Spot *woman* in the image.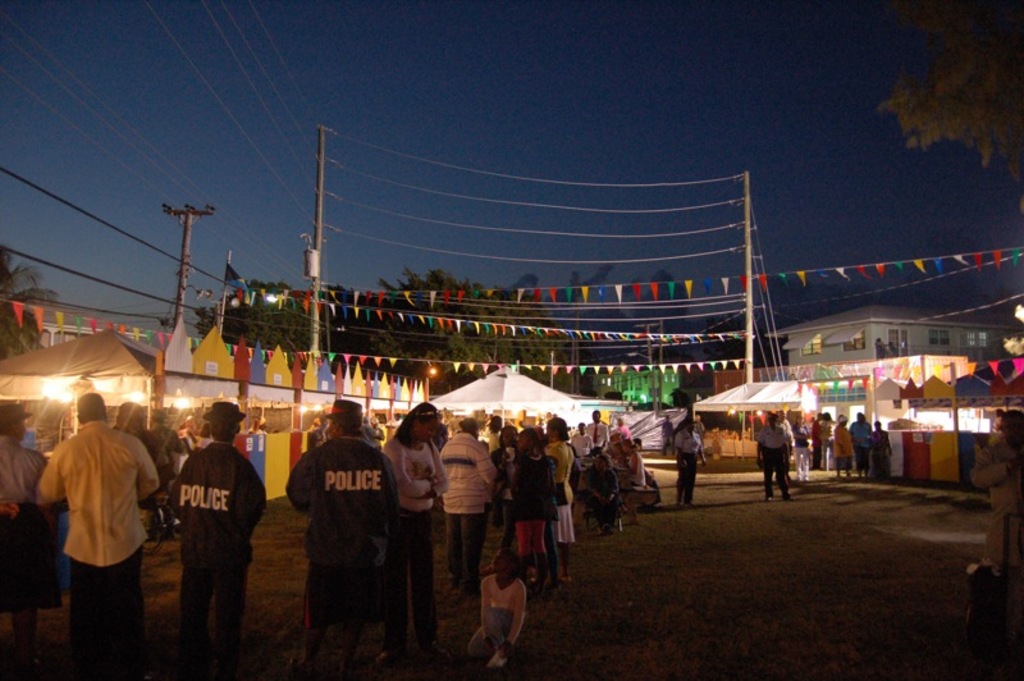
*woman* found at l=865, t=417, r=897, b=483.
